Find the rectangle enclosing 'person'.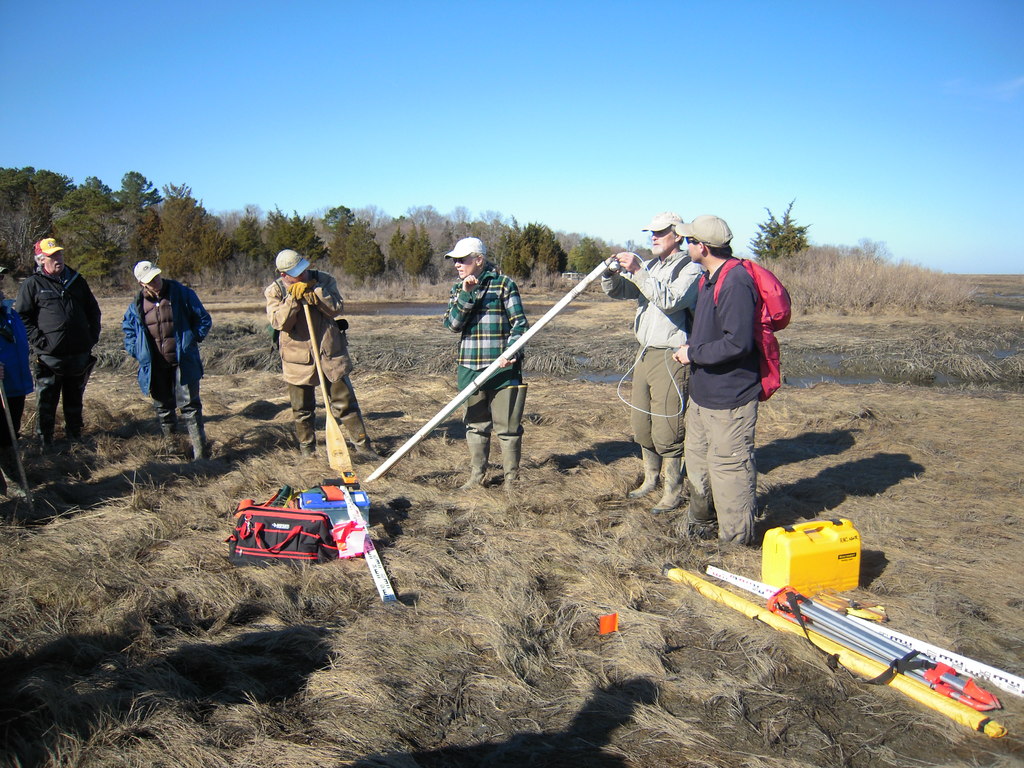
detection(620, 205, 770, 543).
